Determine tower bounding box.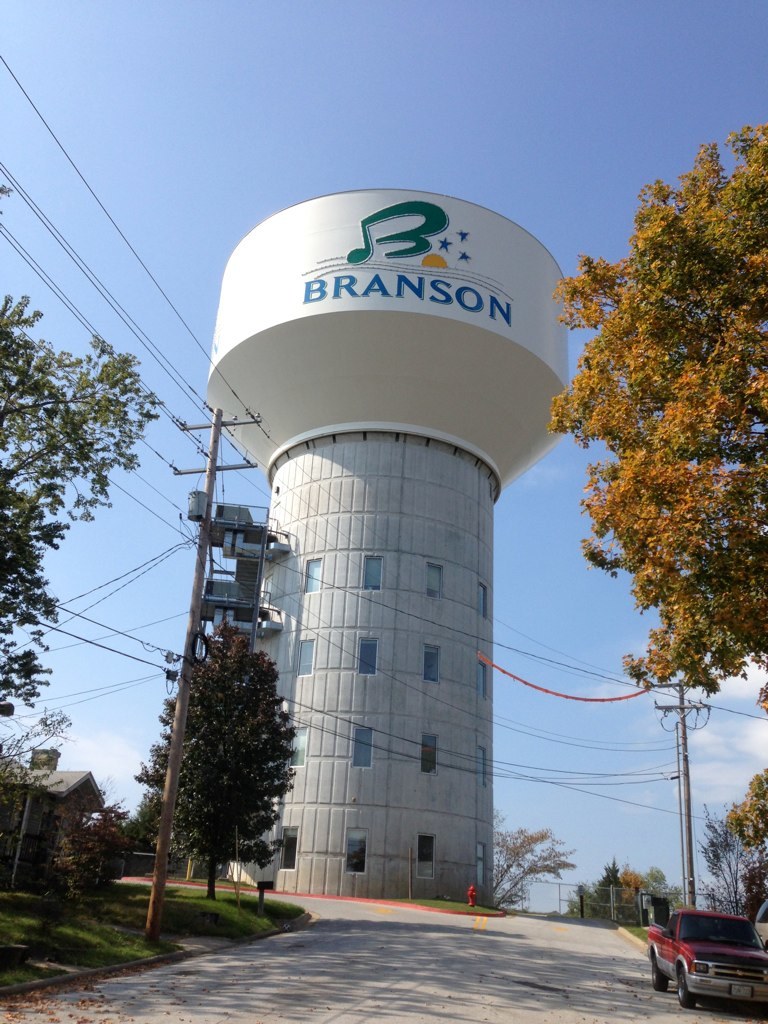
Determined: 163:178:577:932.
